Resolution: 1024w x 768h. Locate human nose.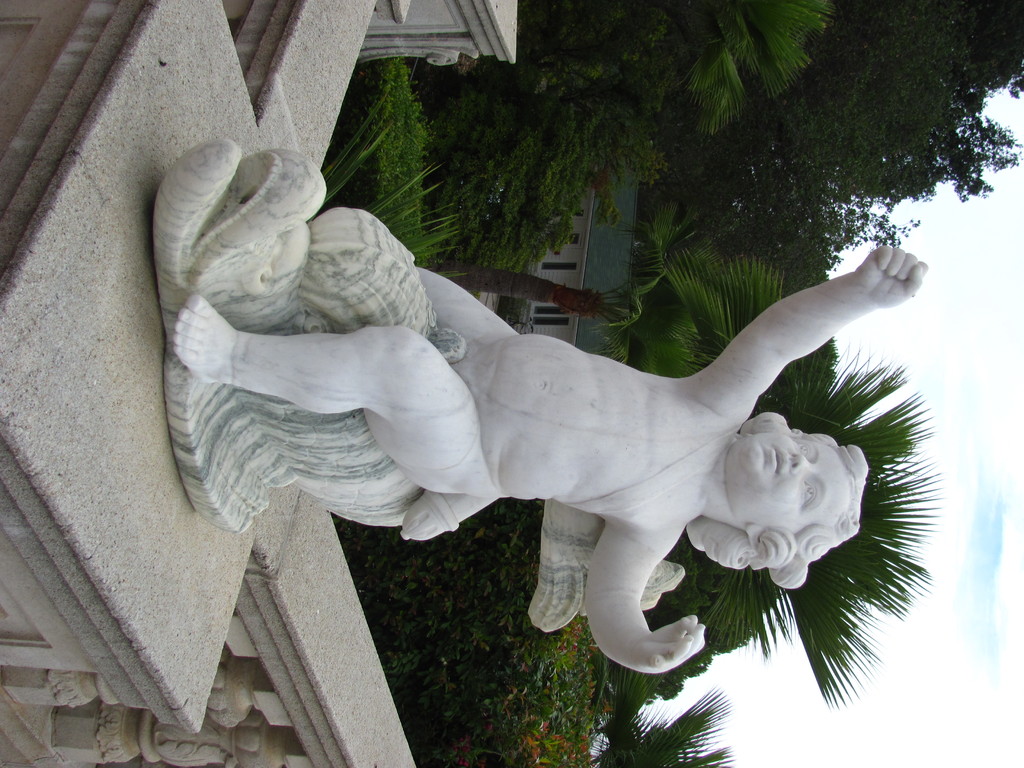
(left=788, top=456, right=814, bottom=476).
